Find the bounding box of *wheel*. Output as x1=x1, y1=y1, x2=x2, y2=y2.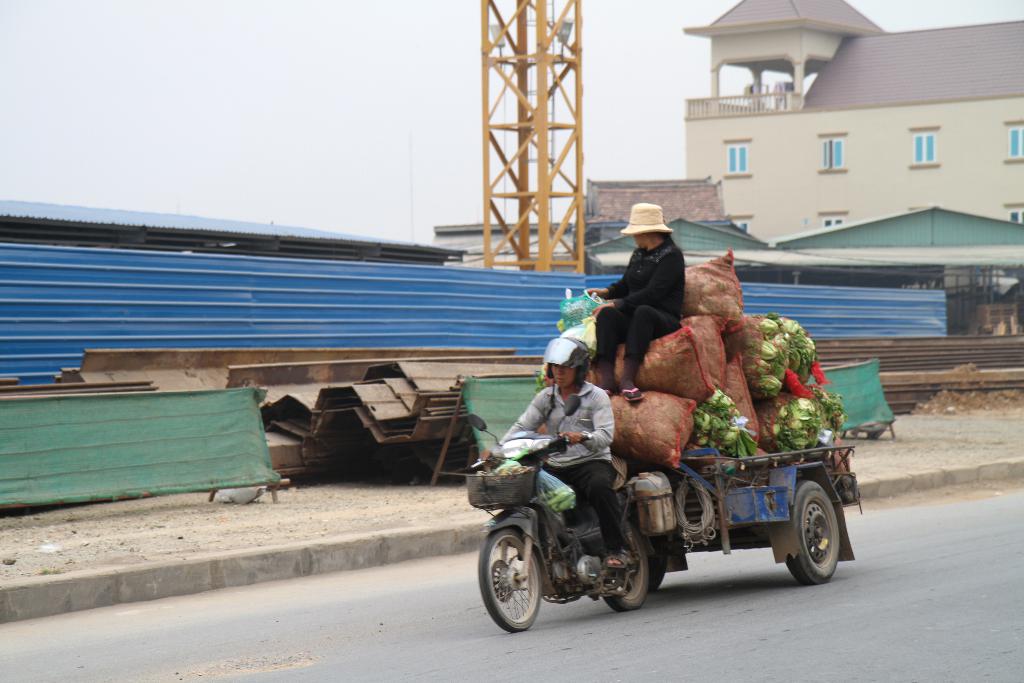
x1=776, y1=479, x2=842, y2=589.
